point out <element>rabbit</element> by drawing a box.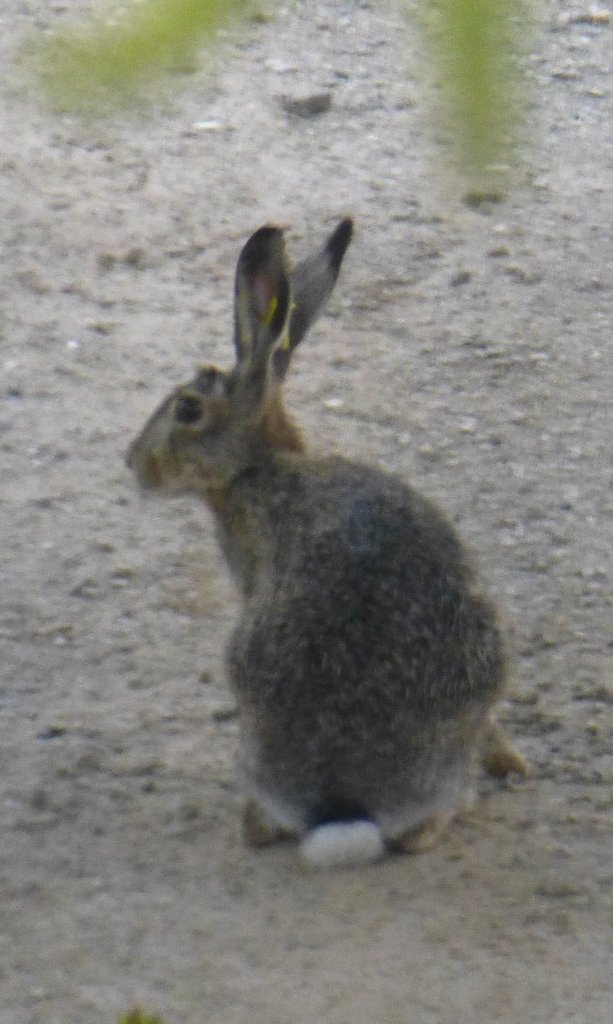
[129, 222, 518, 872].
